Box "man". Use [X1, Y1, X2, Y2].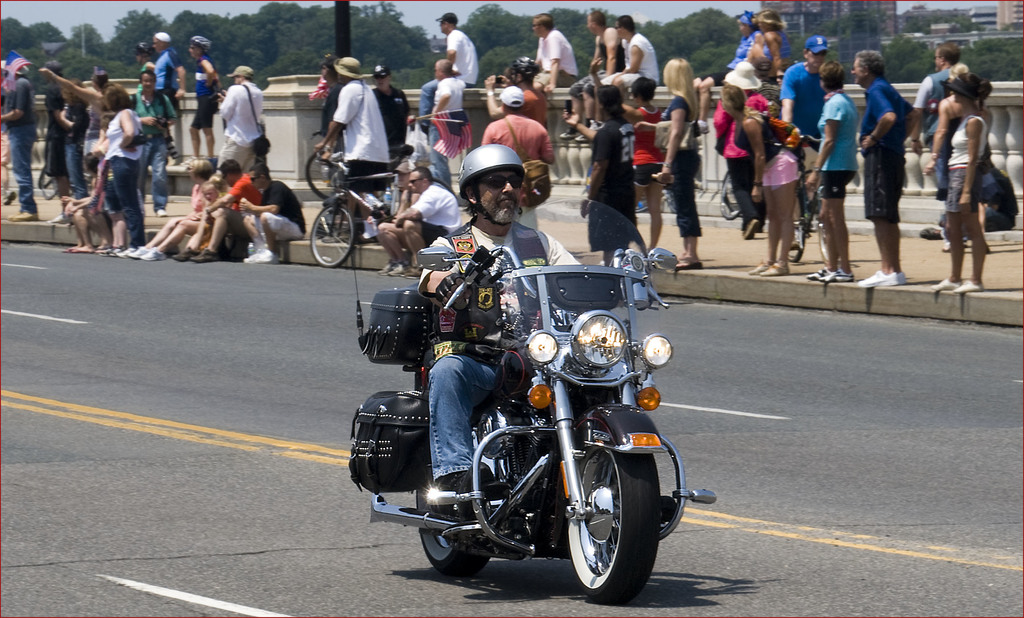
[1, 51, 37, 216].
